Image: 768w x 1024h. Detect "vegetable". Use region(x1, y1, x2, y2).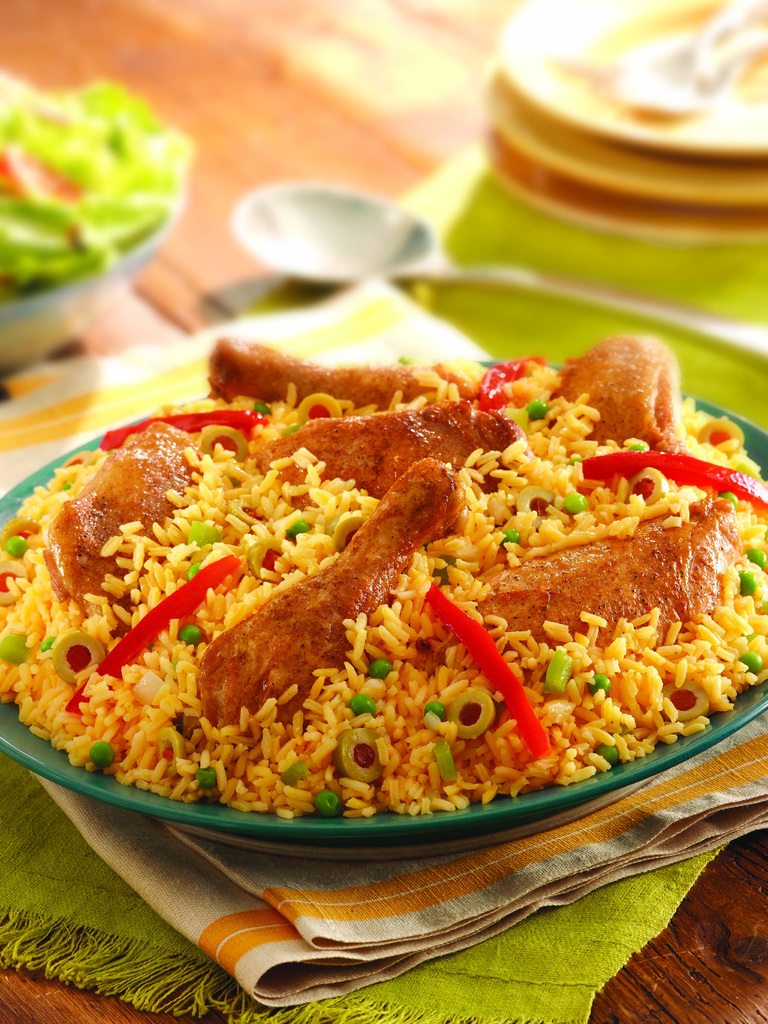
region(571, 489, 587, 514).
